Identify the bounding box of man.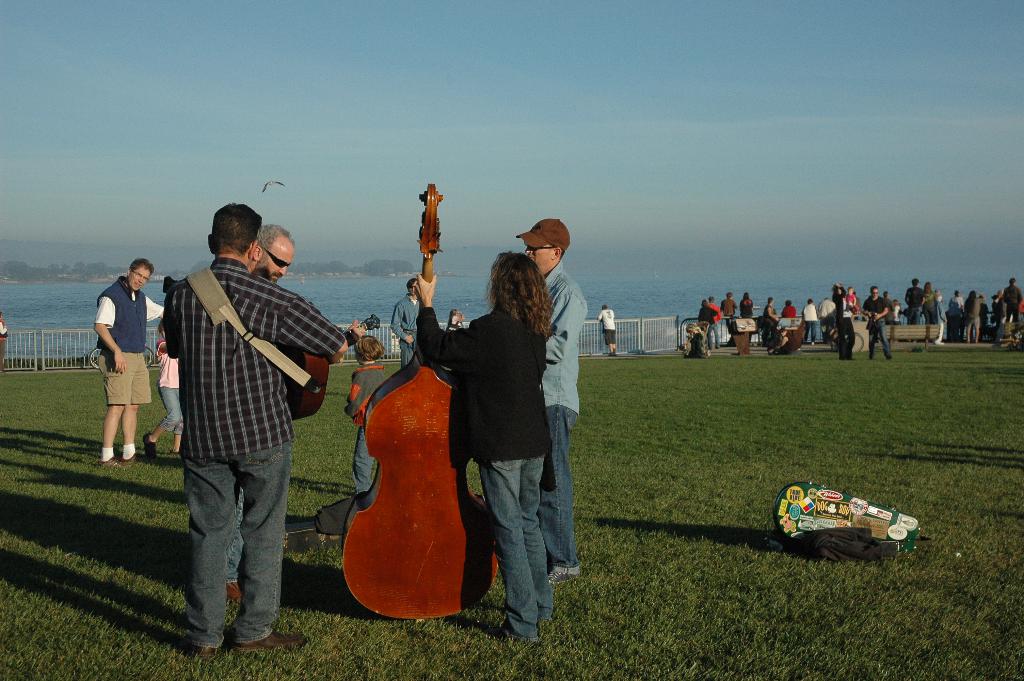
box=[820, 295, 835, 340].
